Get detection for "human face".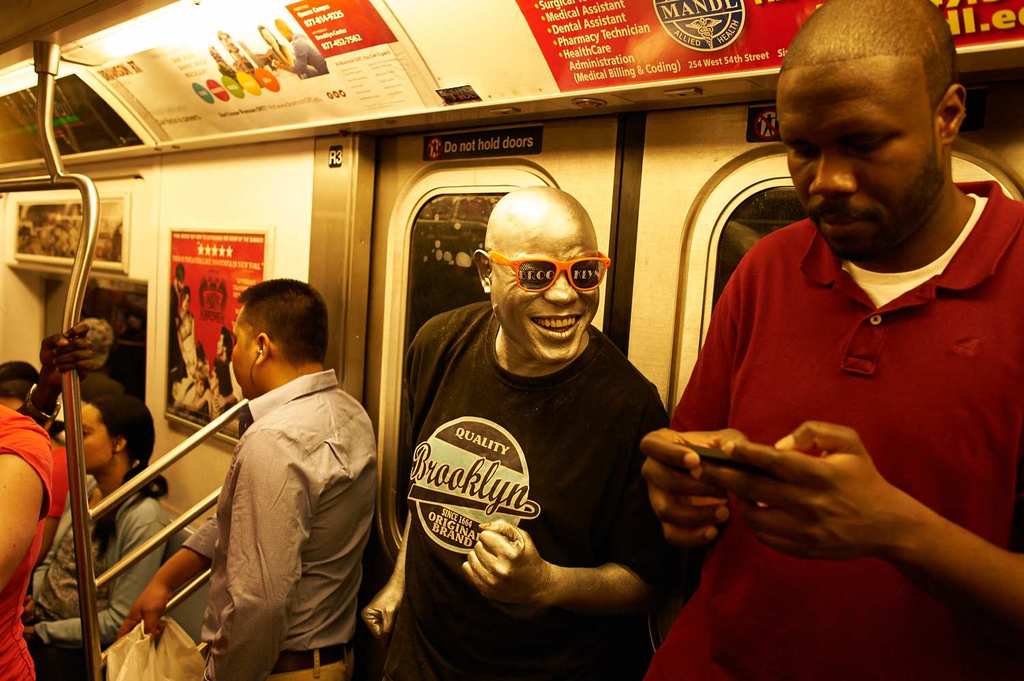
Detection: crop(78, 405, 113, 472).
